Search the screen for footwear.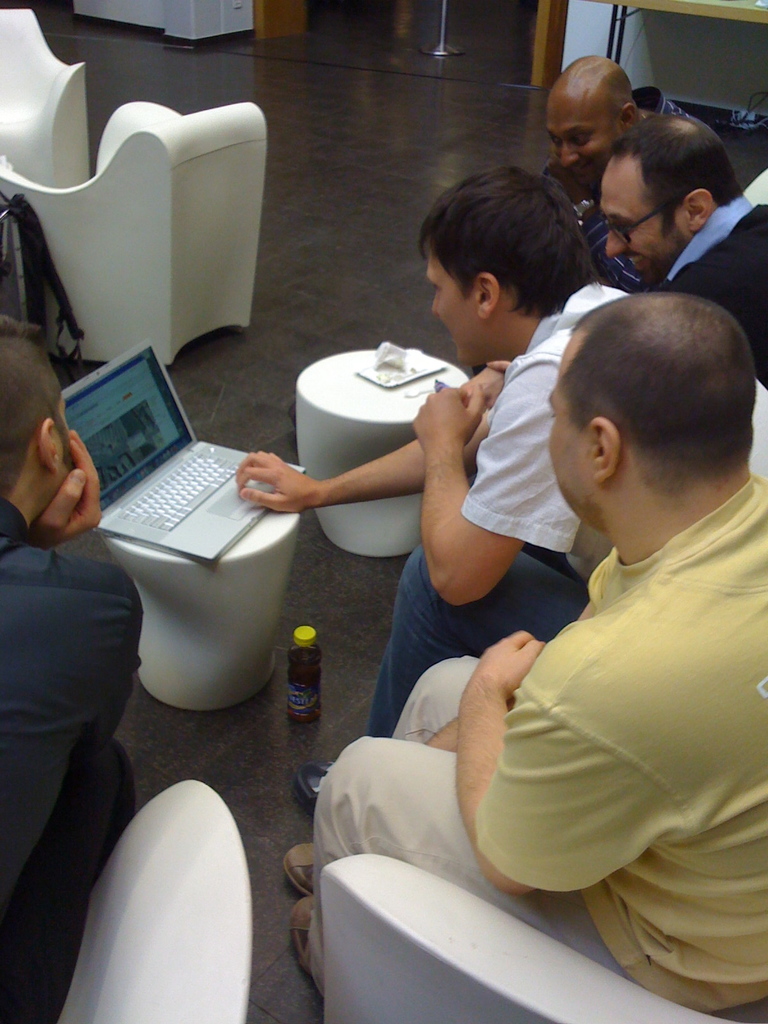
Found at detection(278, 840, 314, 896).
